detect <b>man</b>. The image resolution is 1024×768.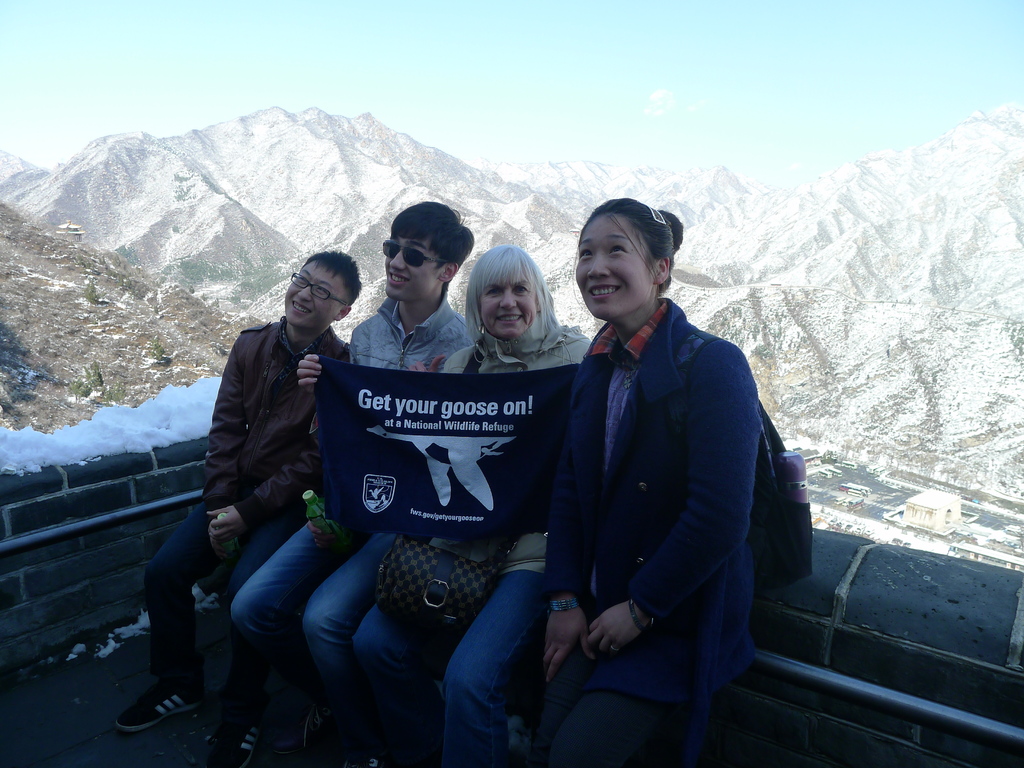
(x1=207, y1=200, x2=473, y2=767).
